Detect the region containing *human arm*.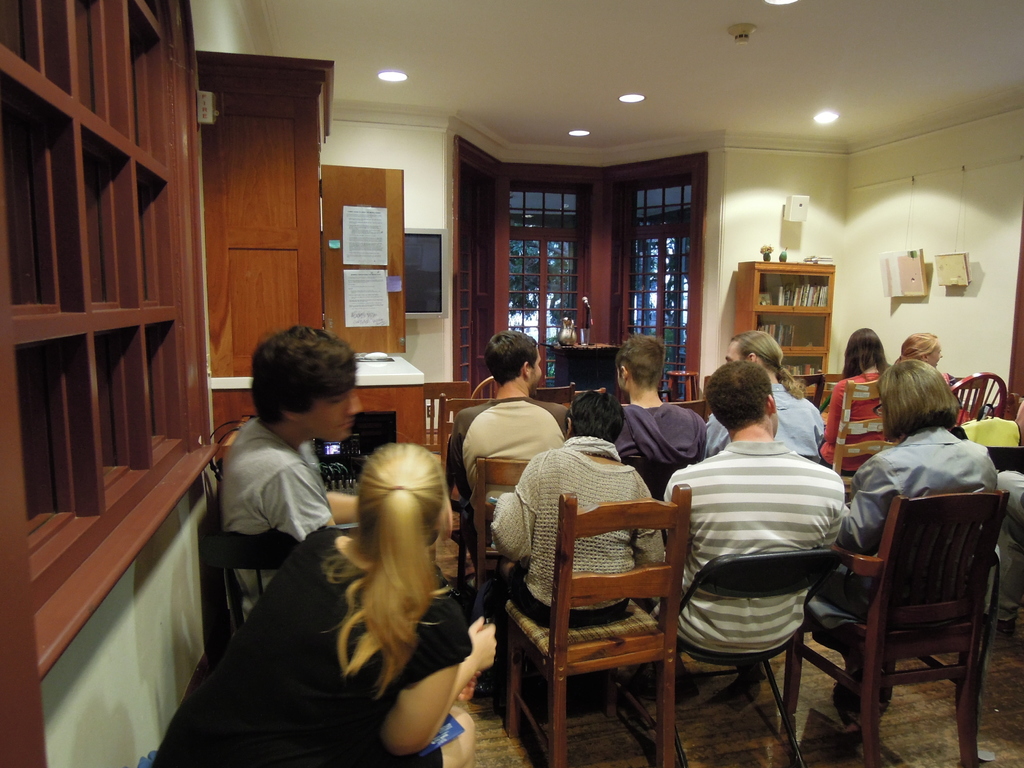
pyautogui.locateOnScreen(264, 467, 332, 545).
